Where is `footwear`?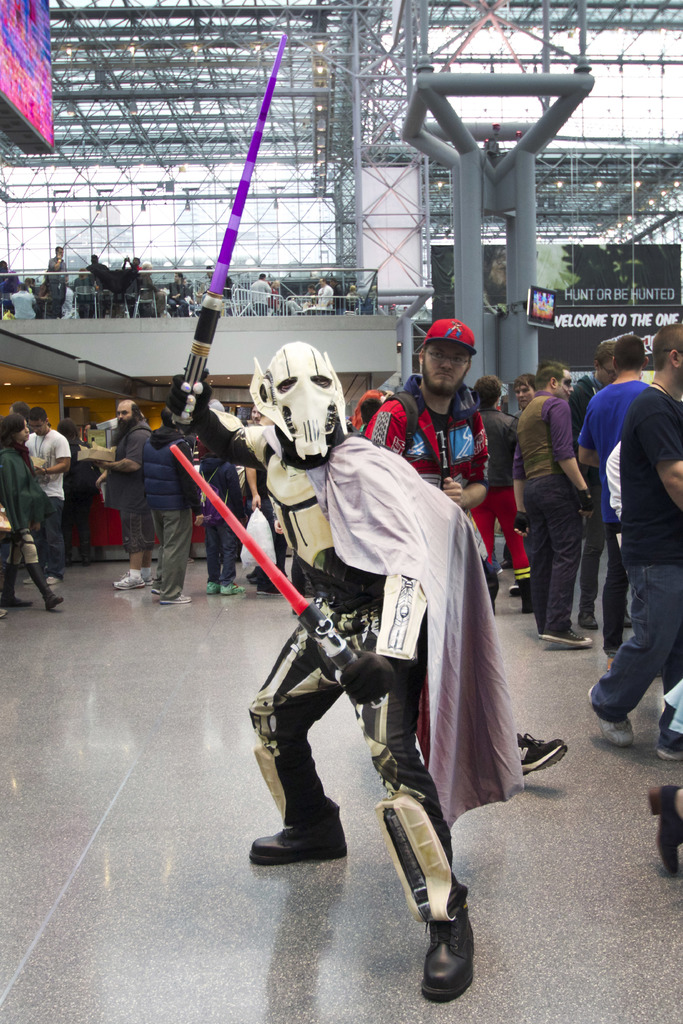
bbox(142, 568, 156, 587).
